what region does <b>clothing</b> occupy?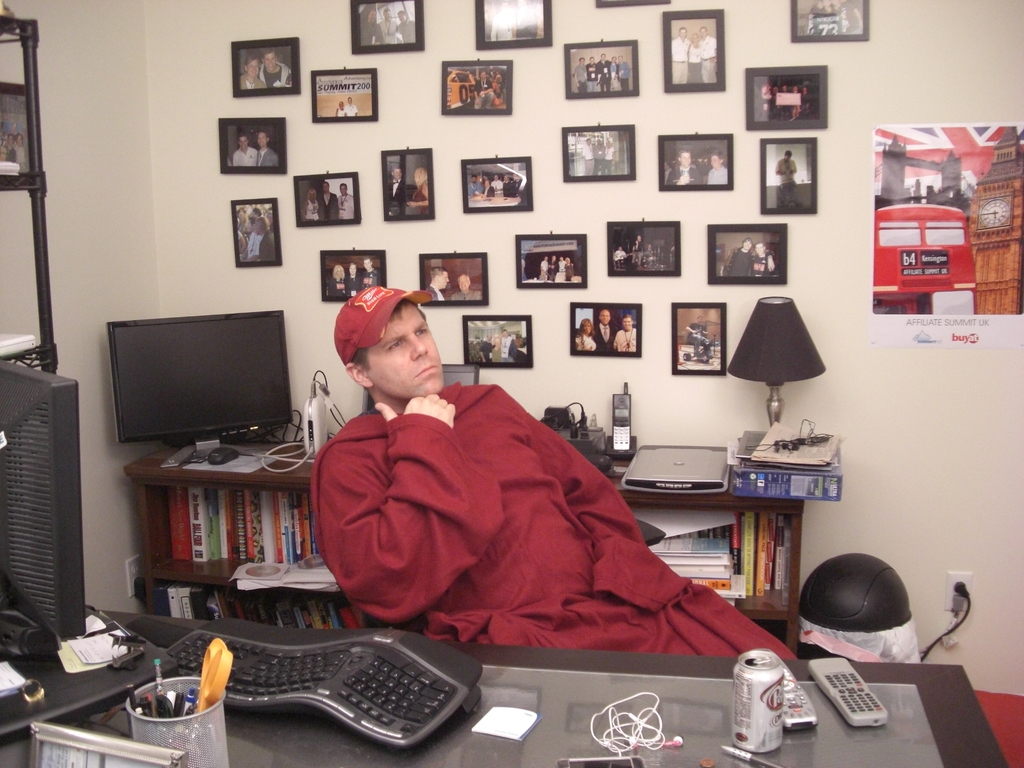
[774, 158, 803, 202].
